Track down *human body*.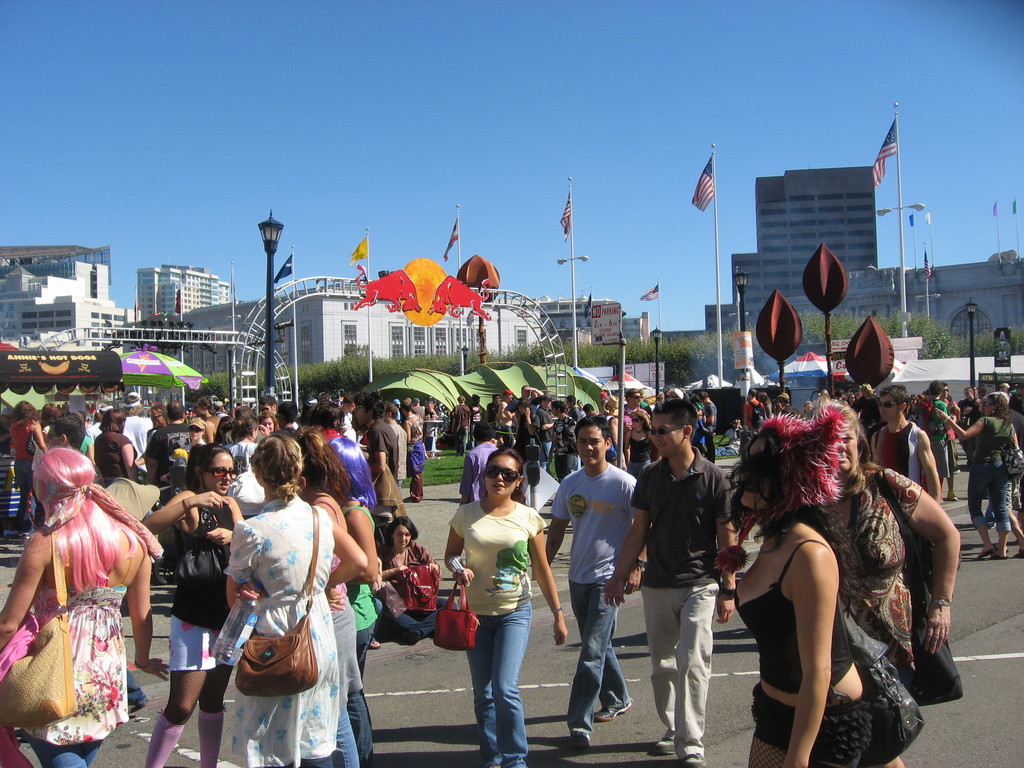
Tracked to {"left": 545, "top": 415, "right": 637, "bottom": 740}.
